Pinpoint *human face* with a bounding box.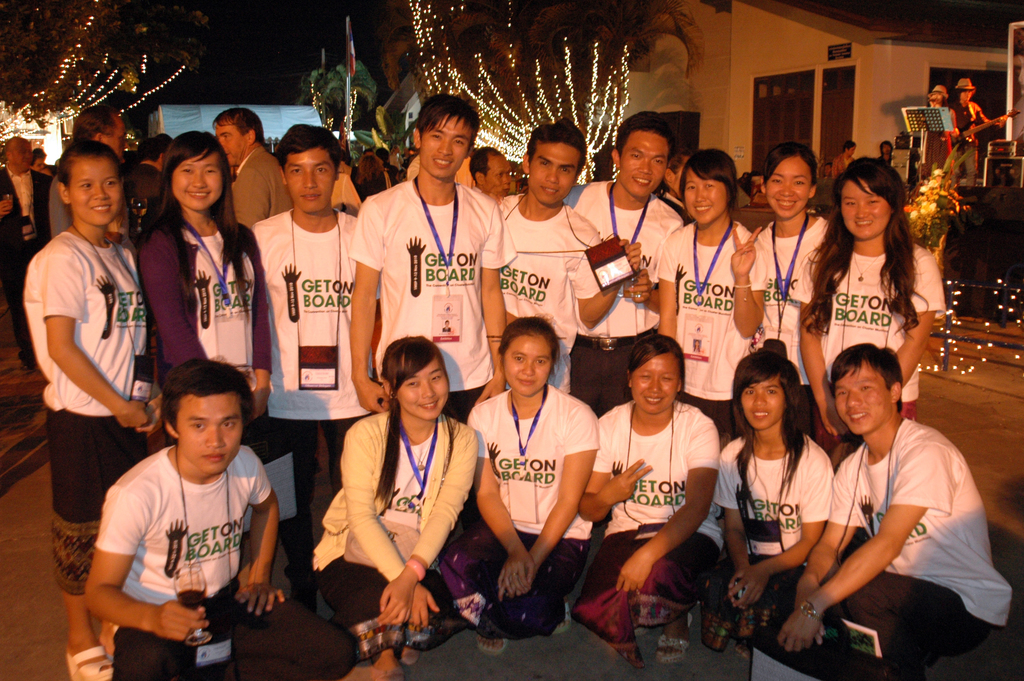
BBox(178, 395, 246, 486).
